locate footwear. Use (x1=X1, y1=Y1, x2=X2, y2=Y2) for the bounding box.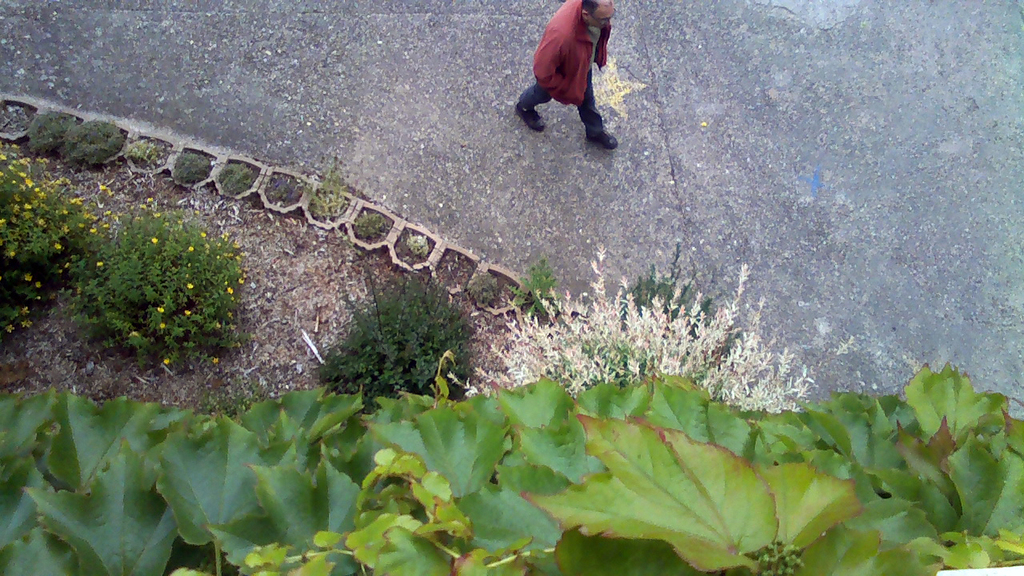
(x1=579, y1=121, x2=619, y2=154).
